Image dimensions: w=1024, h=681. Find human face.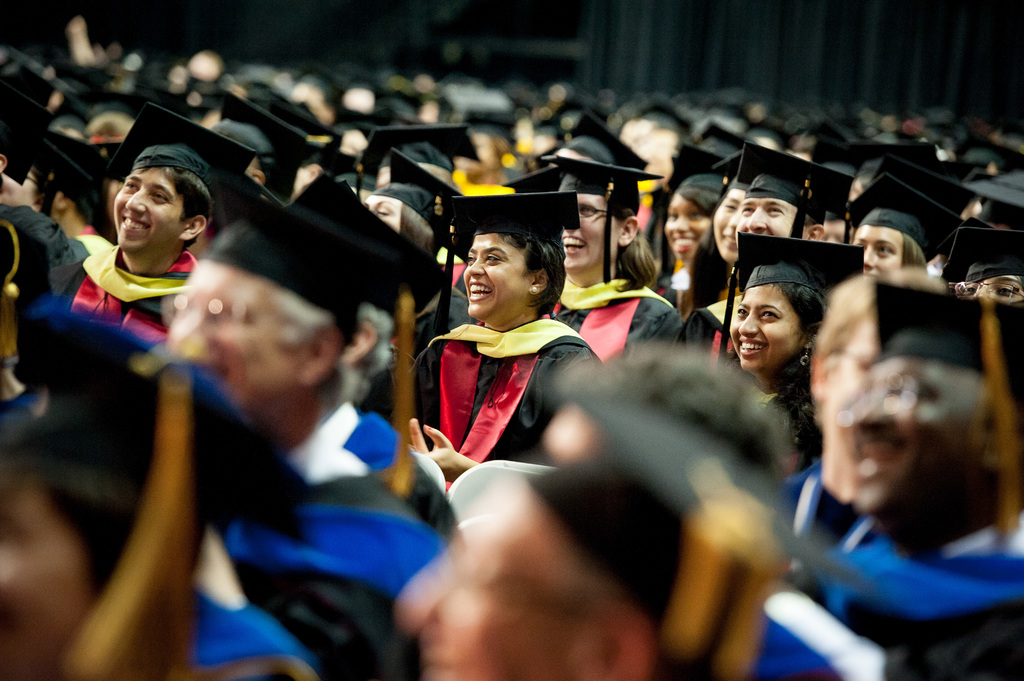
bbox=(855, 230, 901, 275).
